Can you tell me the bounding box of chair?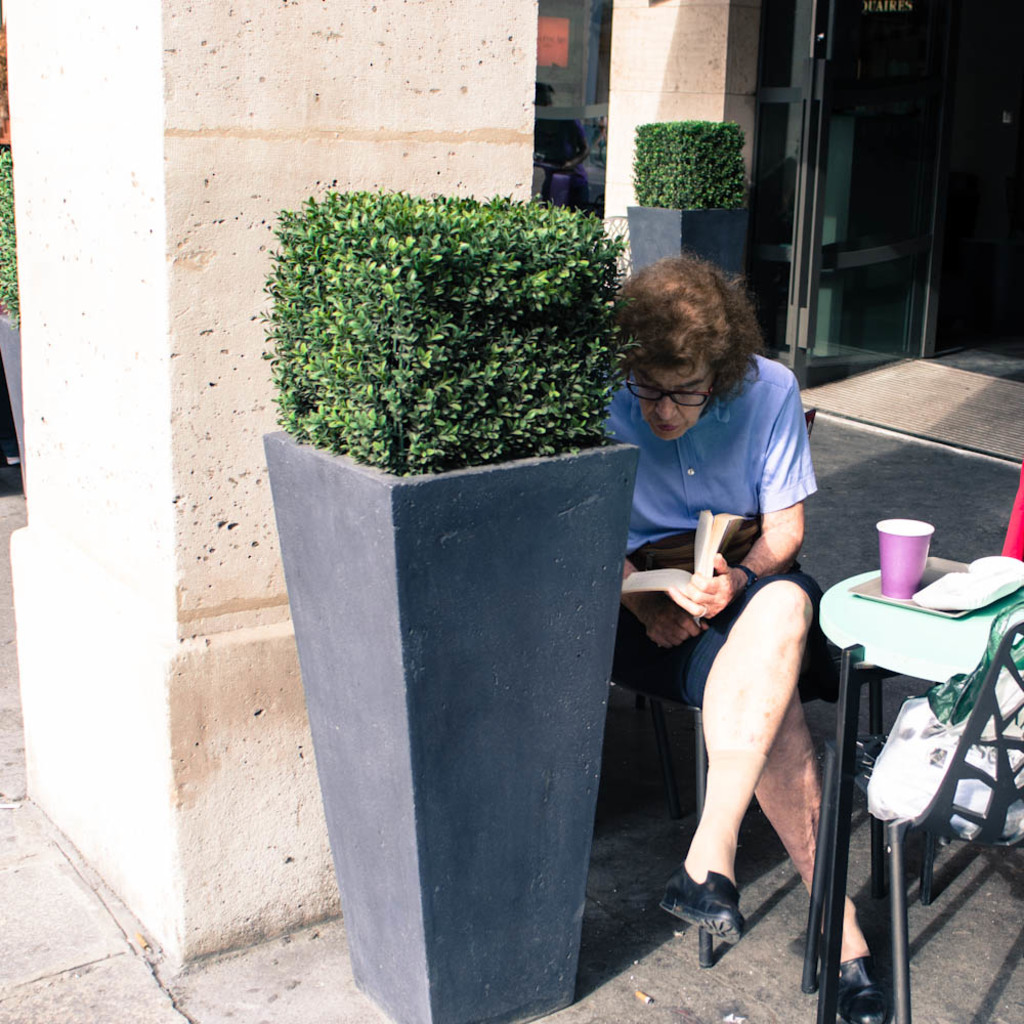
609/401/881/970.
